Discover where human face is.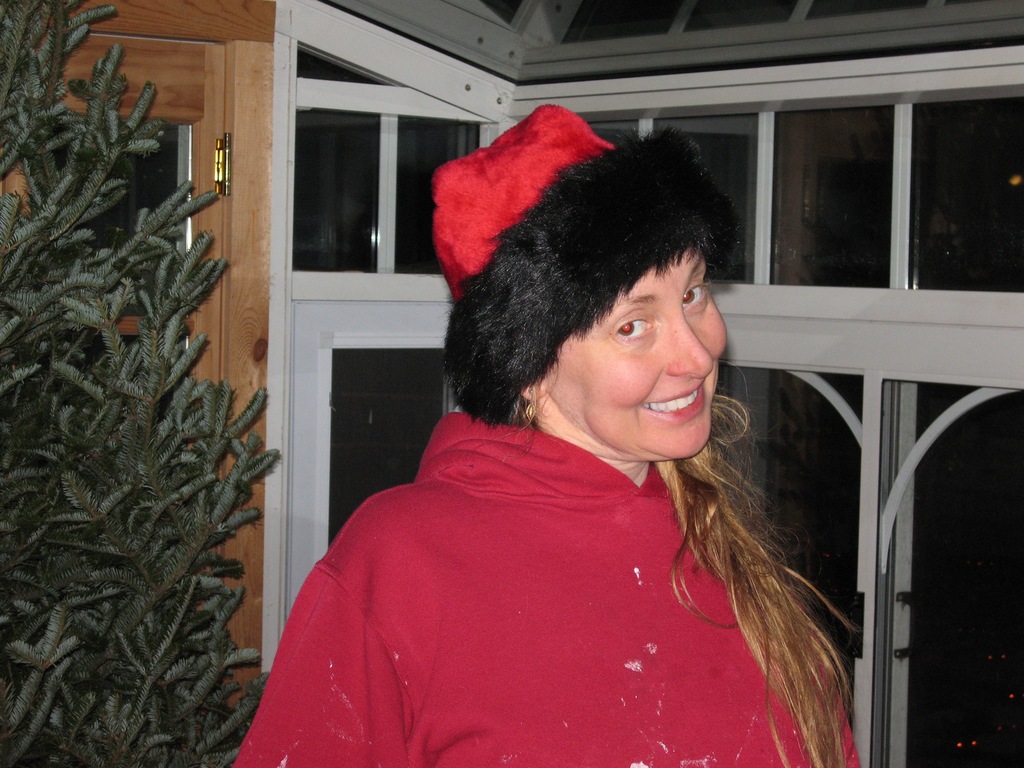
Discovered at x1=546, y1=250, x2=731, y2=460.
